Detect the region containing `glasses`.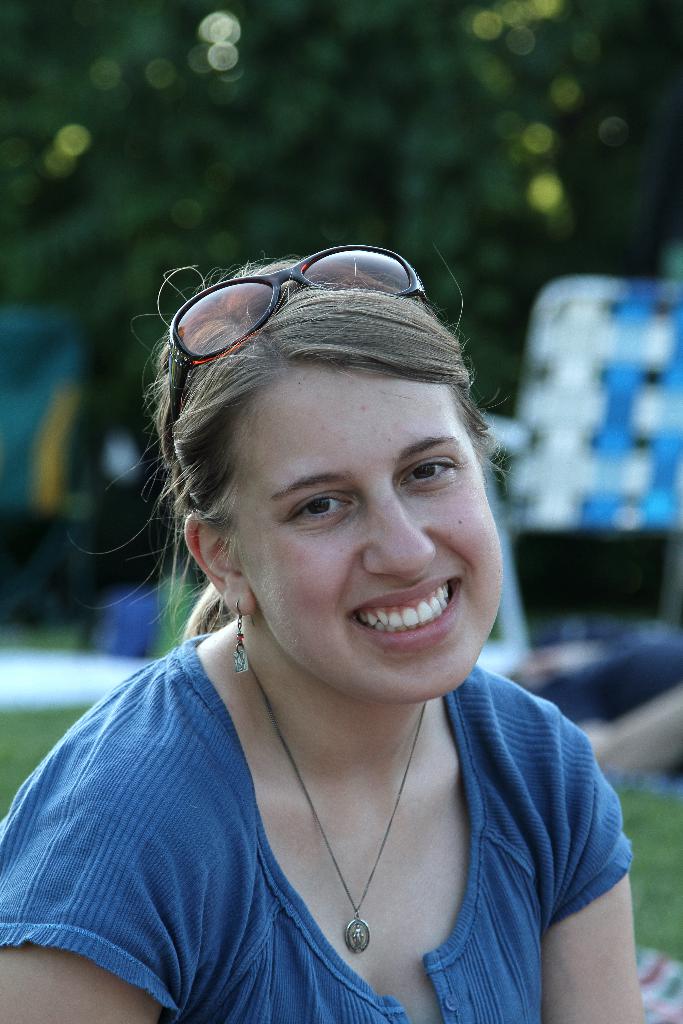
<region>161, 238, 433, 477</region>.
